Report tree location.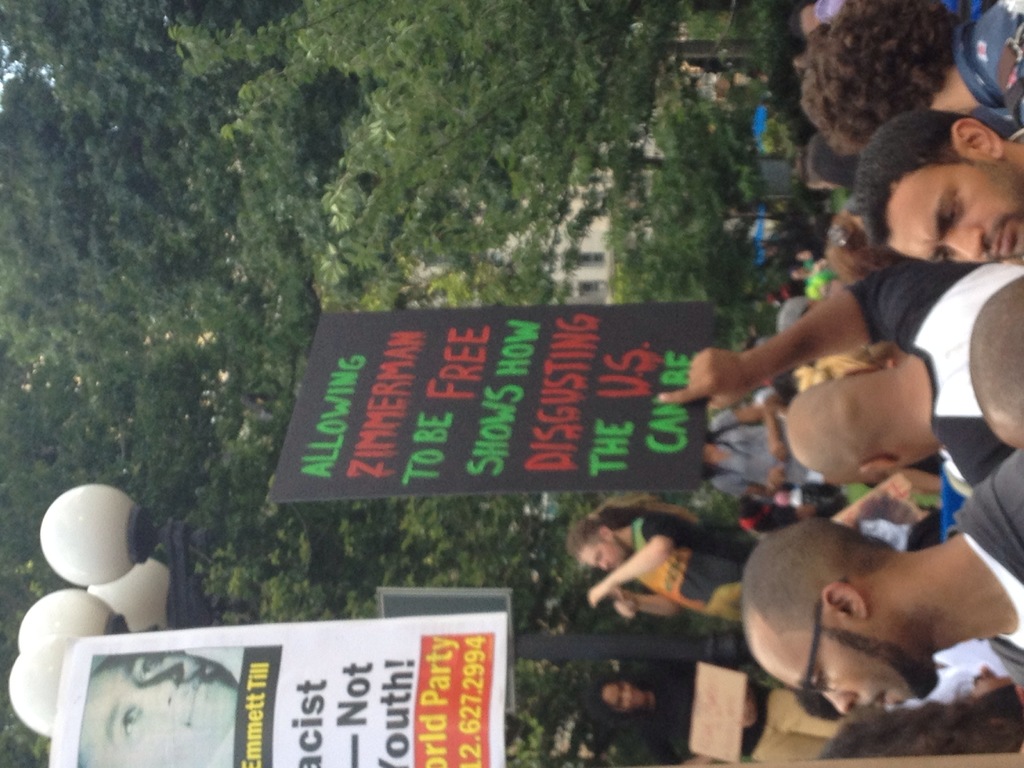
Report: {"left": 637, "top": 165, "right": 805, "bottom": 246}.
